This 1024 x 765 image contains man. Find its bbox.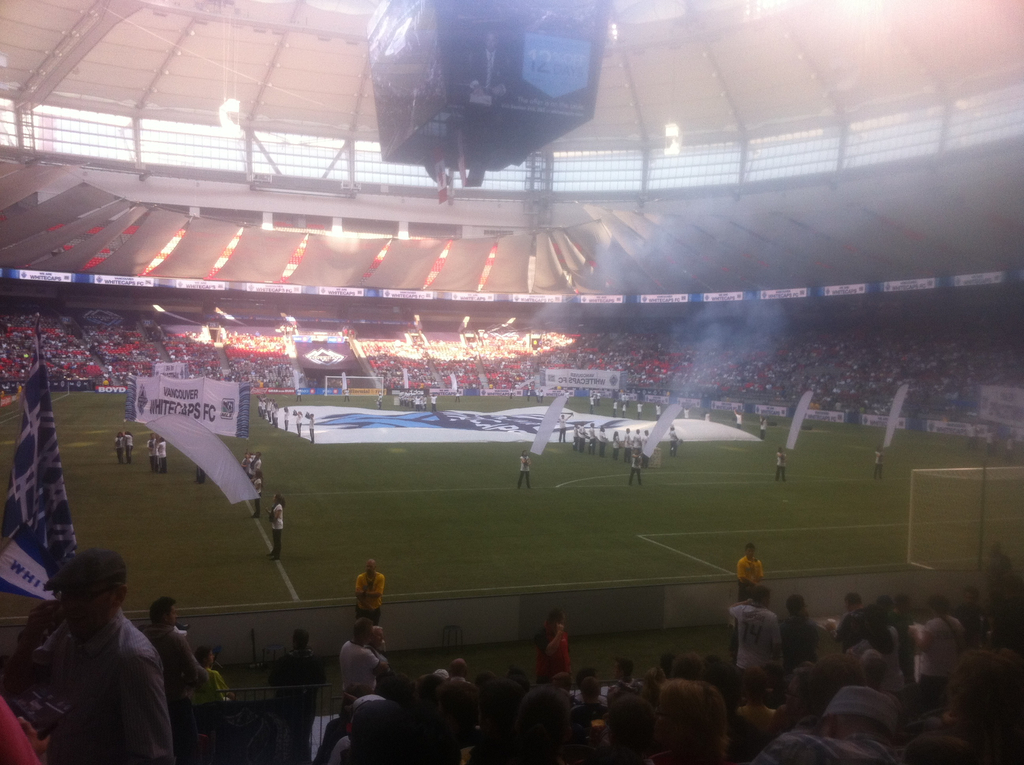
bbox(534, 607, 573, 683).
